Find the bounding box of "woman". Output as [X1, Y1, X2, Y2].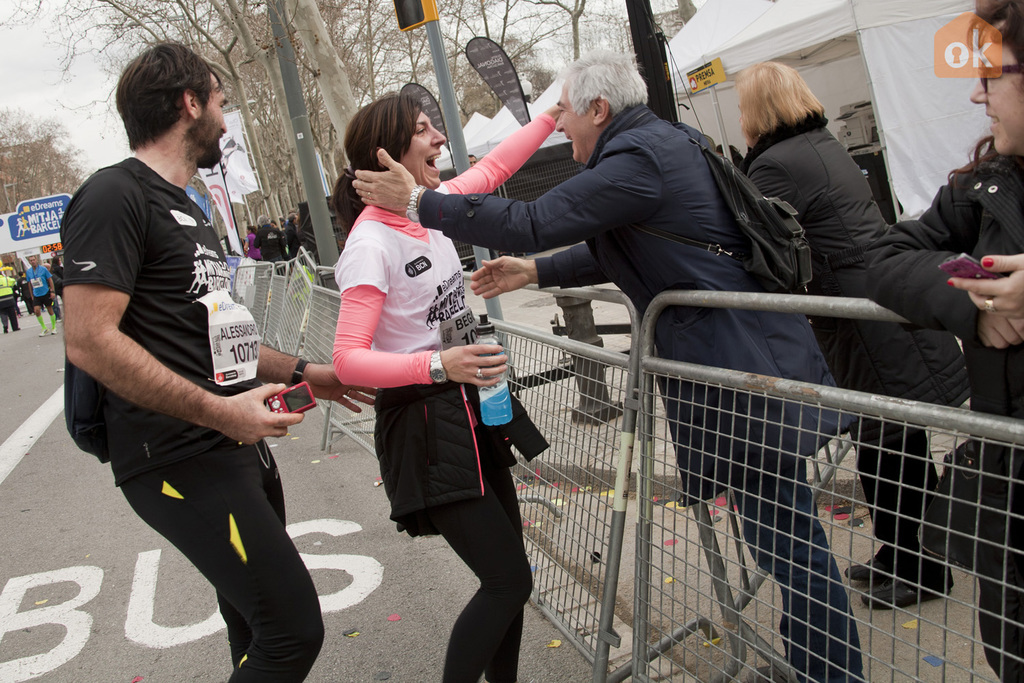
[328, 92, 561, 682].
